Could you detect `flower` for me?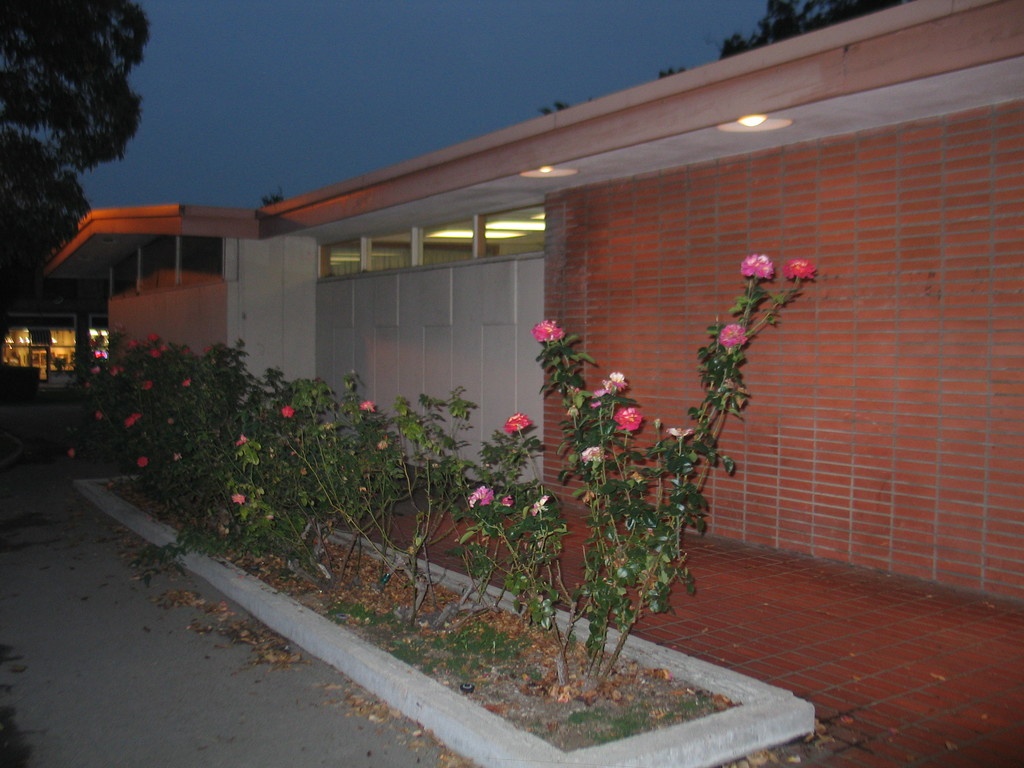
Detection result: bbox=(123, 339, 133, 352).
